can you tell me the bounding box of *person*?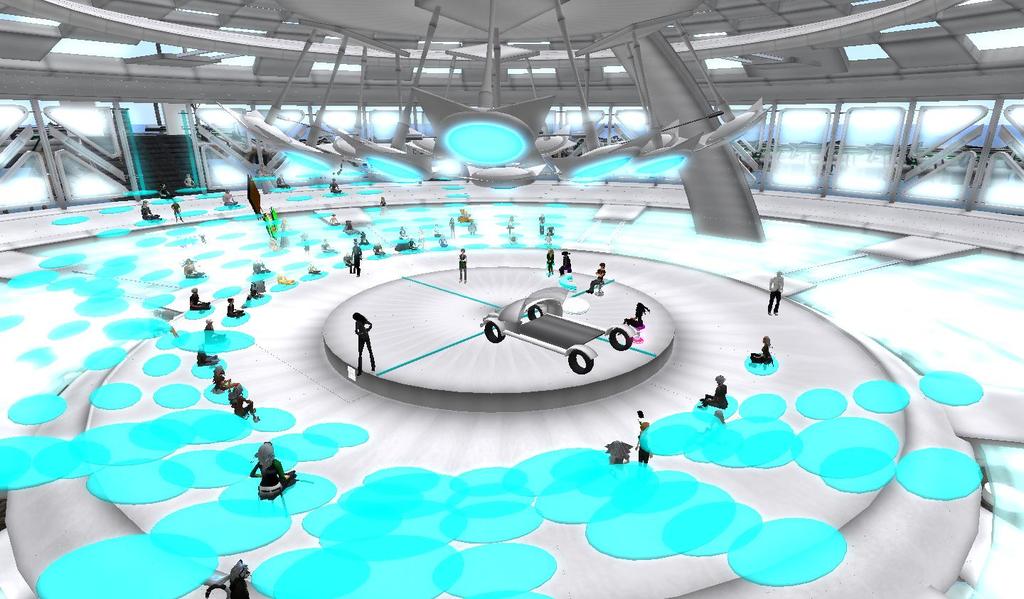
188,257,210,278.
